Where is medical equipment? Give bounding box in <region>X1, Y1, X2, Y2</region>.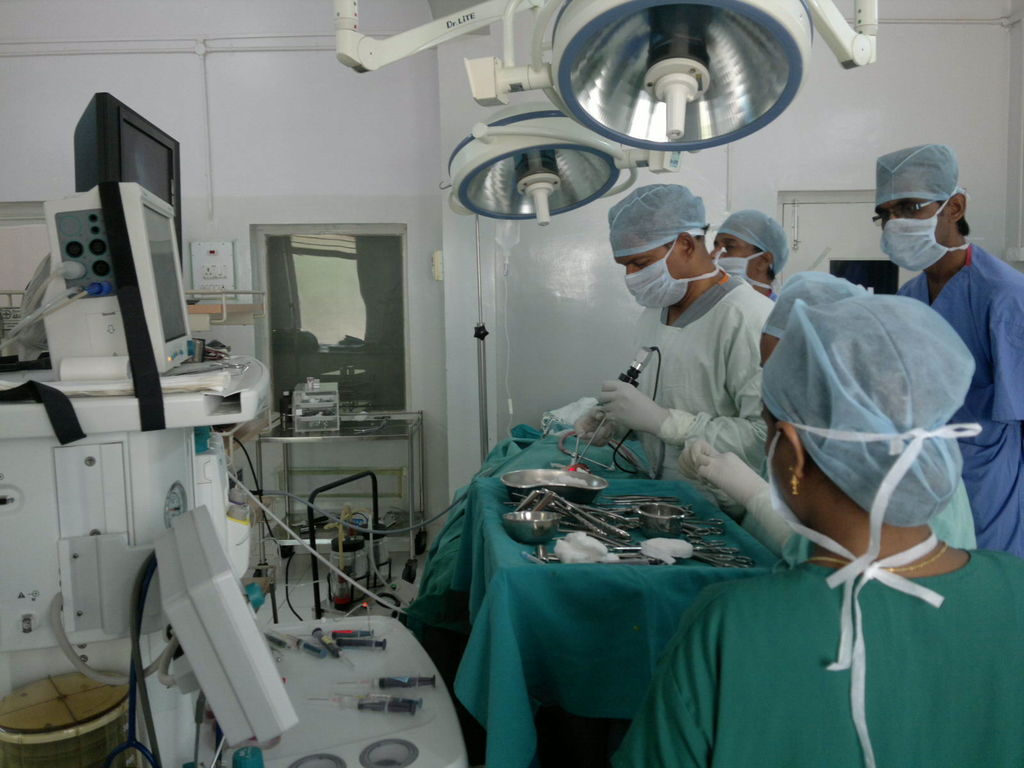
<region>335, 0, 876, 220</region>.
